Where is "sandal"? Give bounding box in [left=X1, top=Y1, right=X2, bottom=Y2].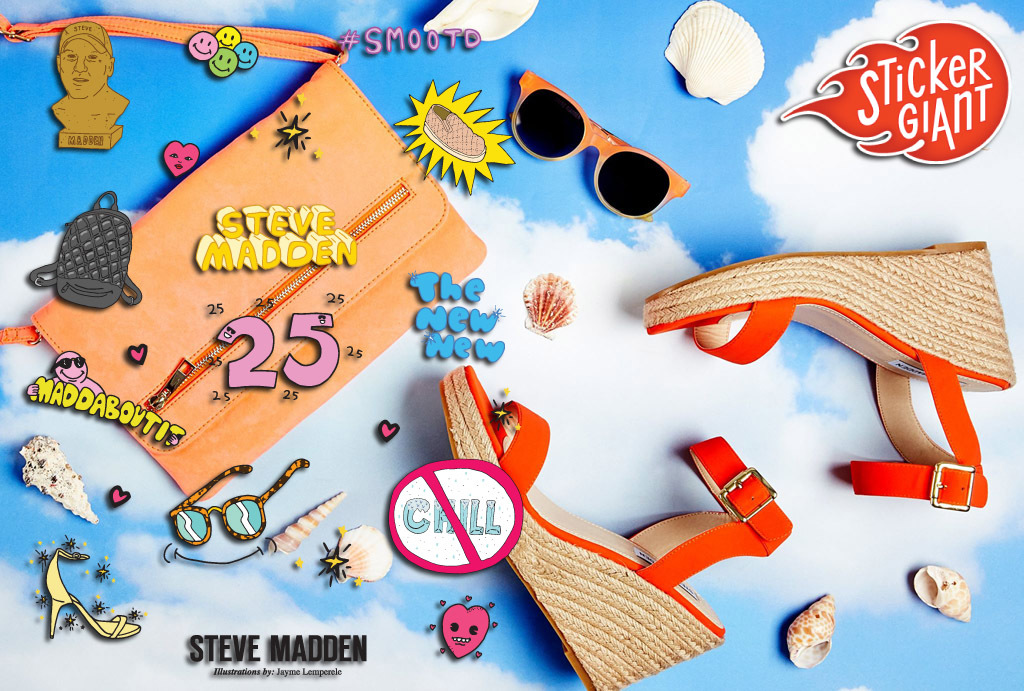
[left=46, top=546, right=134, bottom=636].
